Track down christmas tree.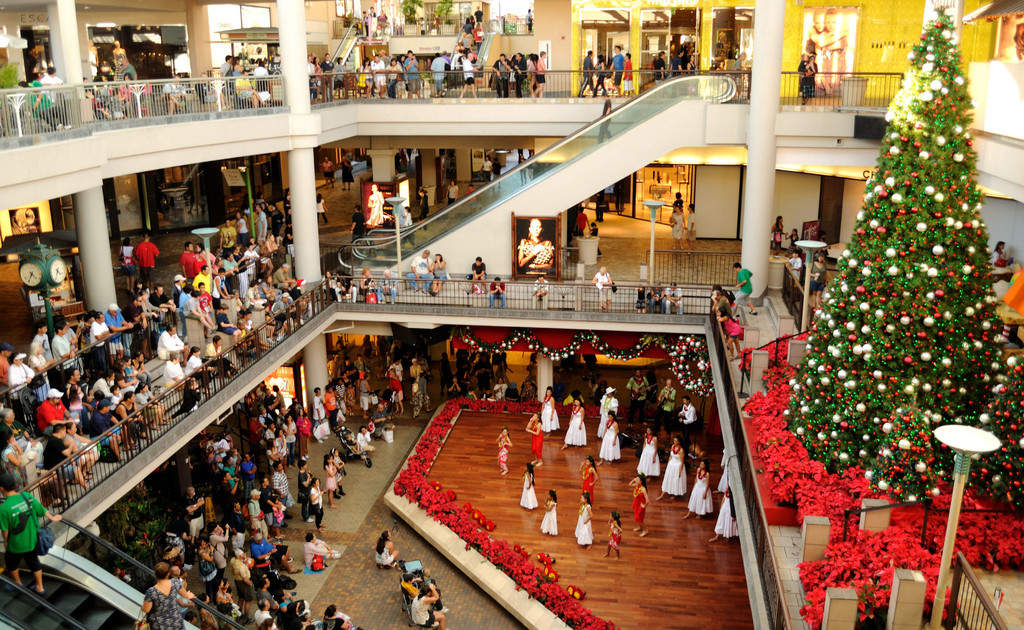
Tracked to (782,1,1009,471).
